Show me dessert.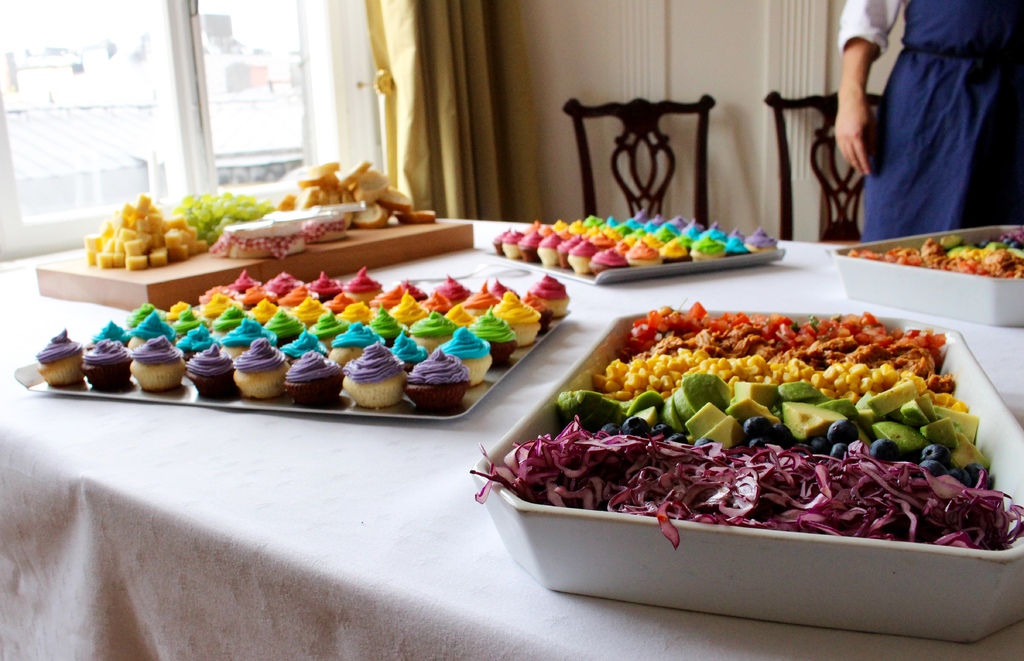
dessert is here: x1=403 y1=352 x2=470 y2=412.
